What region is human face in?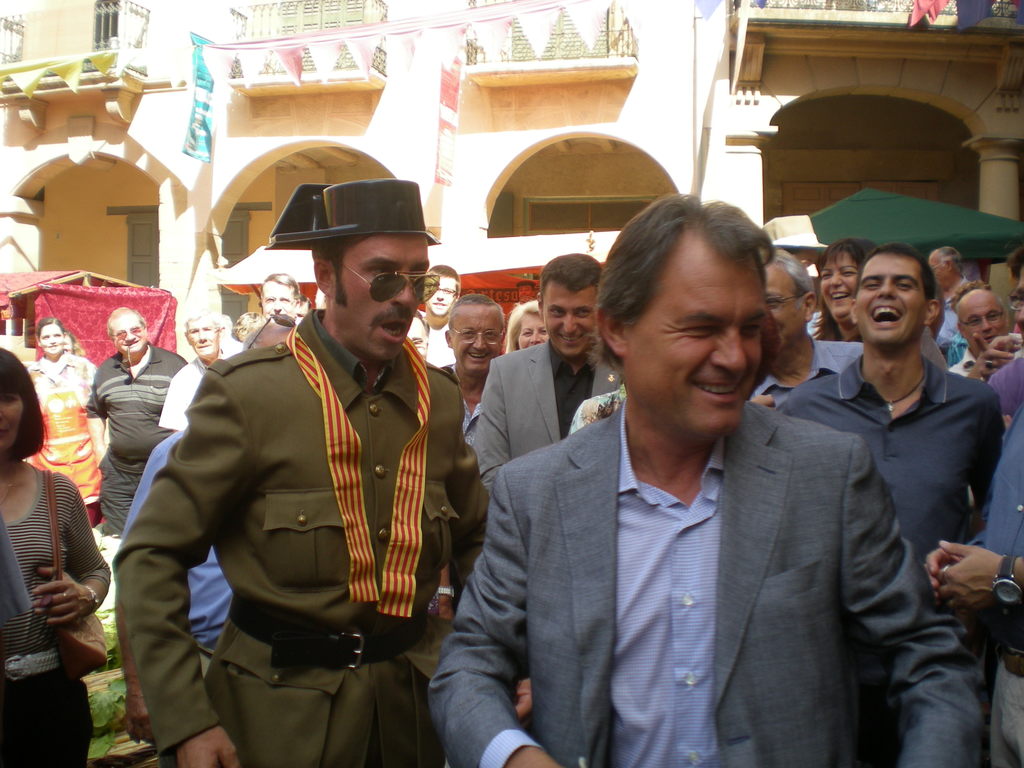
(x1=334, y1=228, x2=433, y2=357).
